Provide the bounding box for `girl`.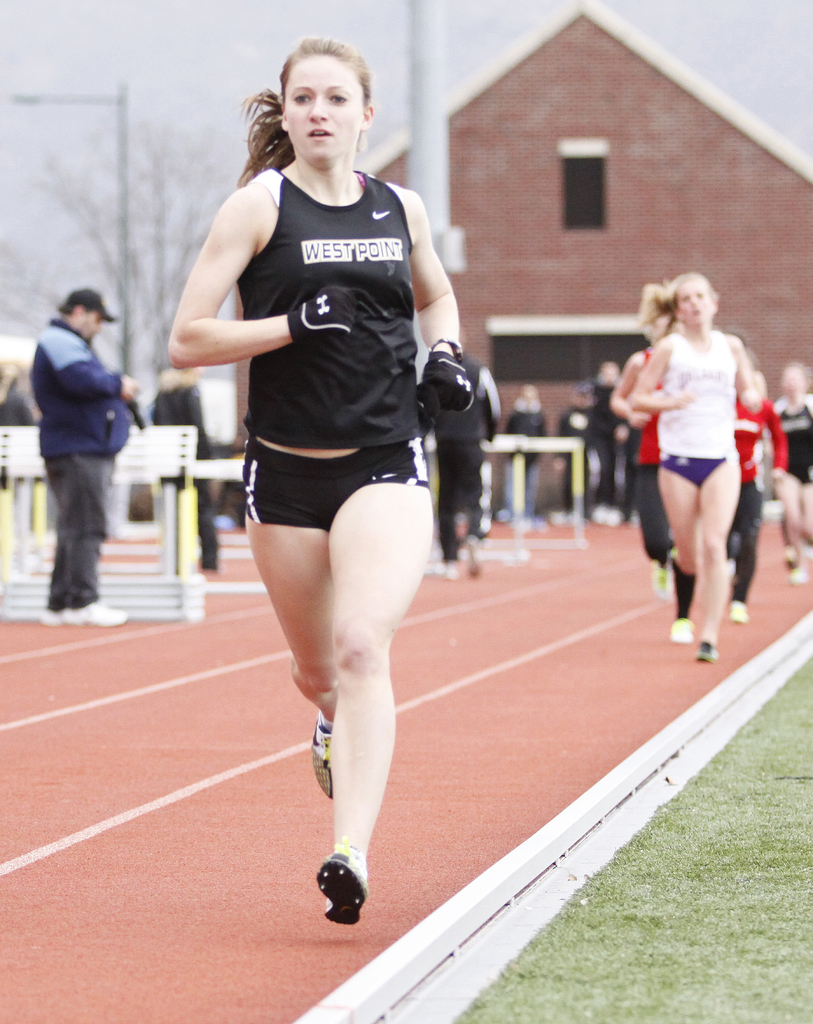
crop(167, 38, 476, 925).
